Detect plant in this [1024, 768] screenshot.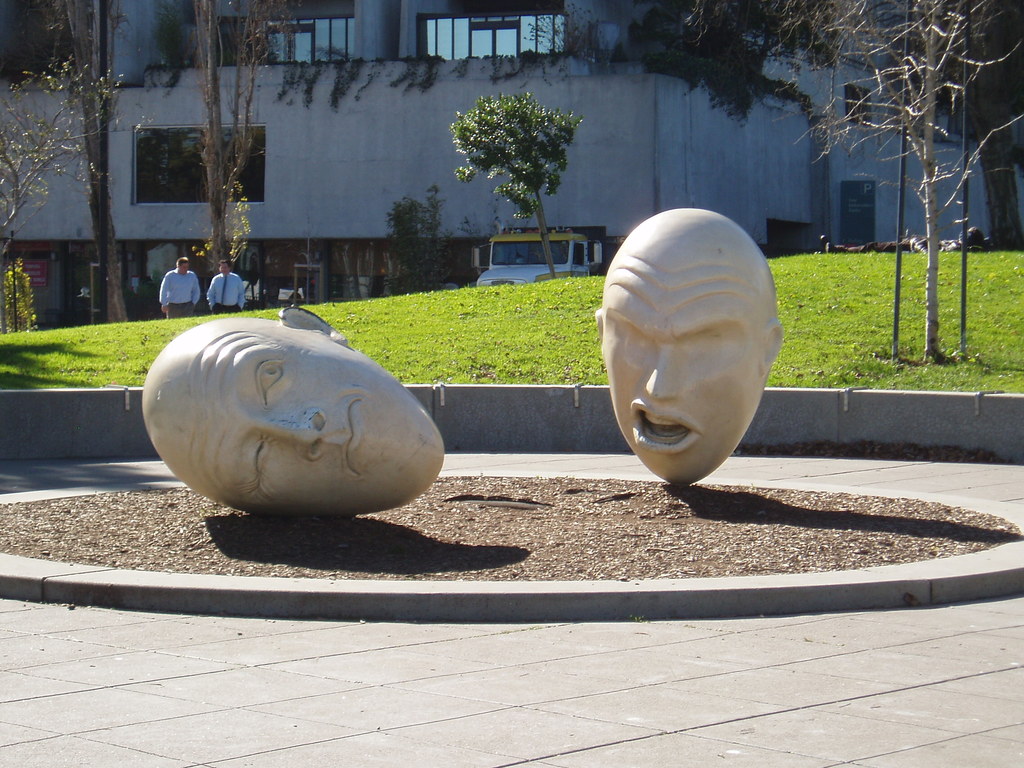
Detection: (445, 90, 586, 279).
